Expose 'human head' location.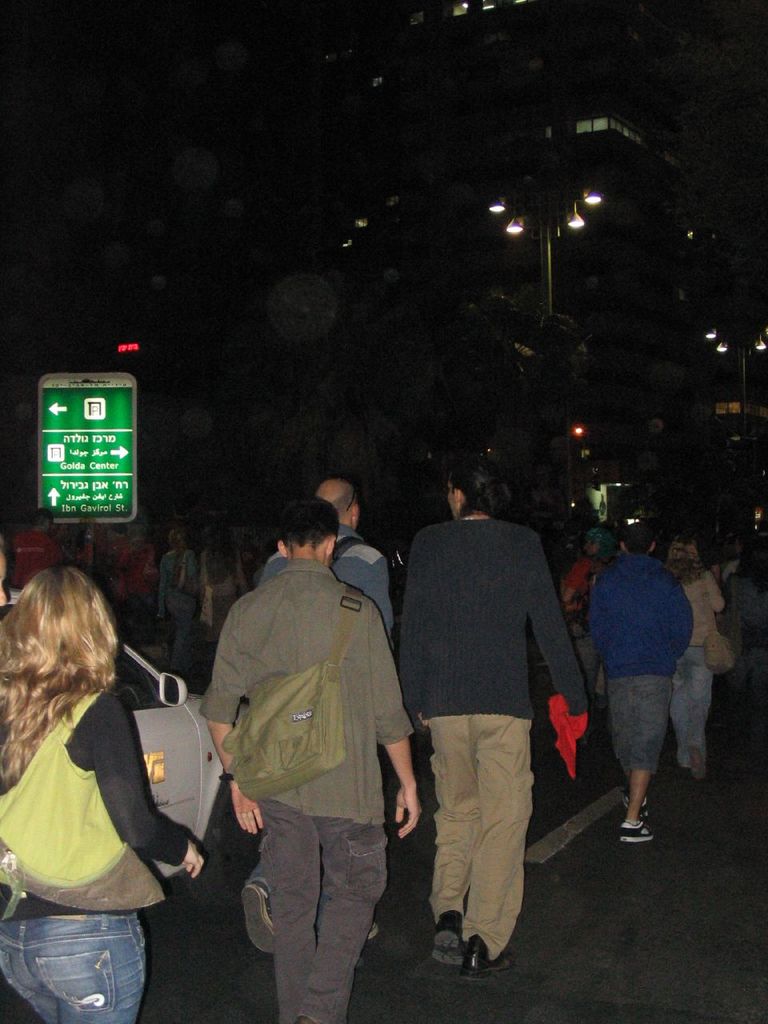
Exposed at [left=262, top=502, right=355, bottom=569].
